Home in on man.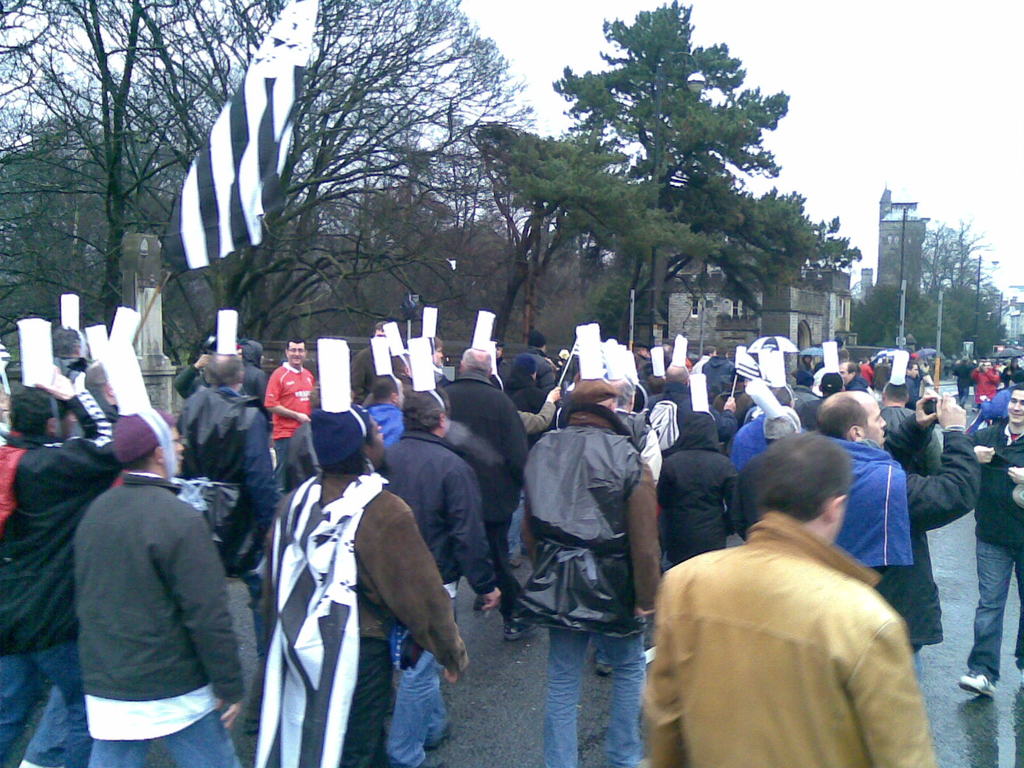
Homed in at pyautogui.locateOnScreen(356, 380, 408, 468).
